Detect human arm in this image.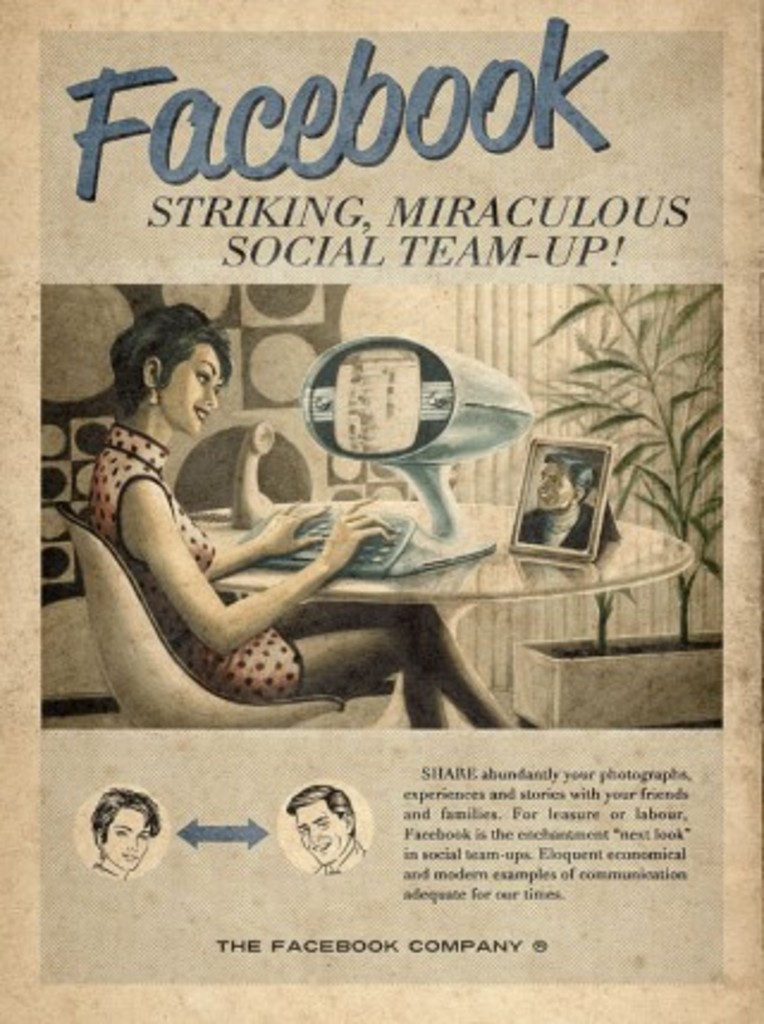
Detection: box=[234, 511, 289, 604].
